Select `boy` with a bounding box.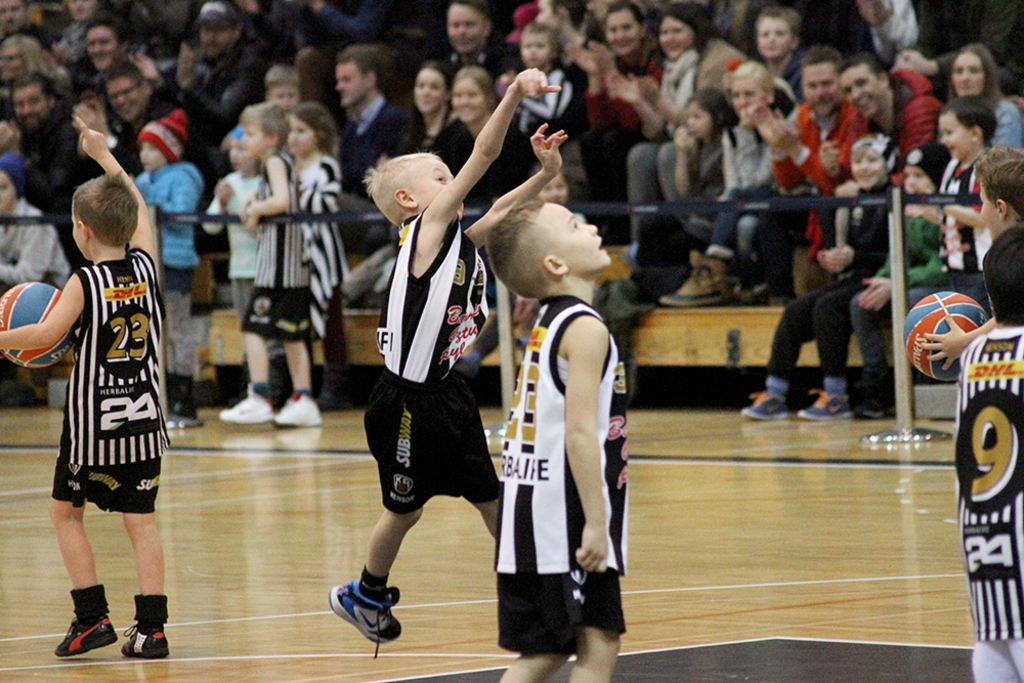
box=[0, 160, 75, 402].
